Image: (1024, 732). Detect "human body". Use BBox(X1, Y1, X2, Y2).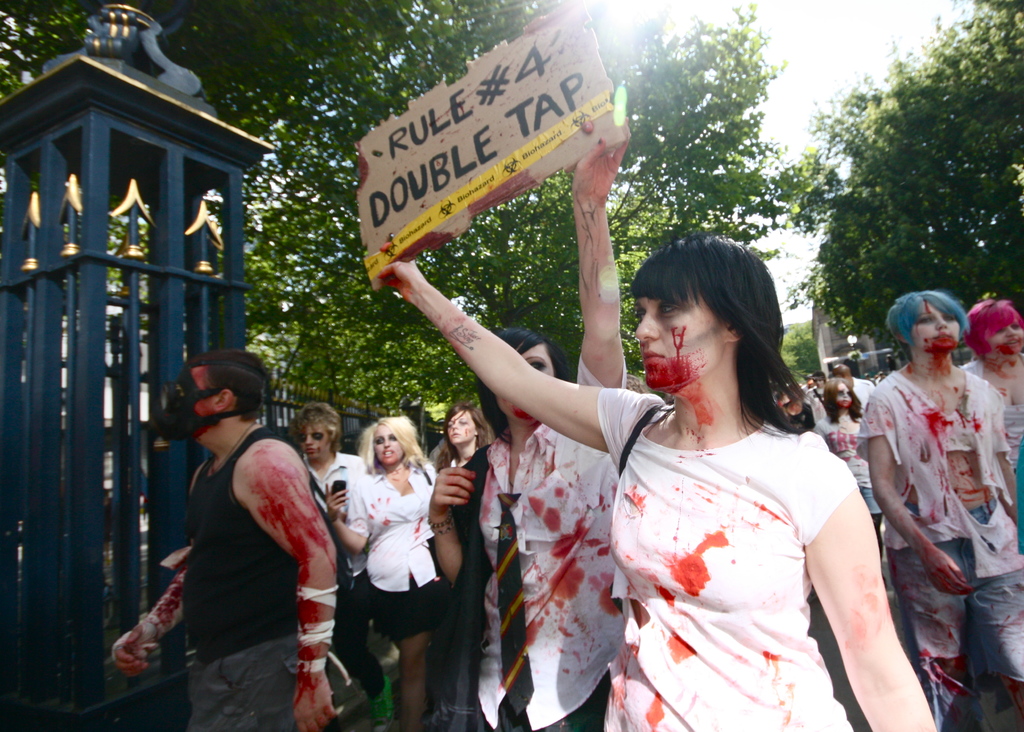
BBox(958, 295, 1023, 516).
